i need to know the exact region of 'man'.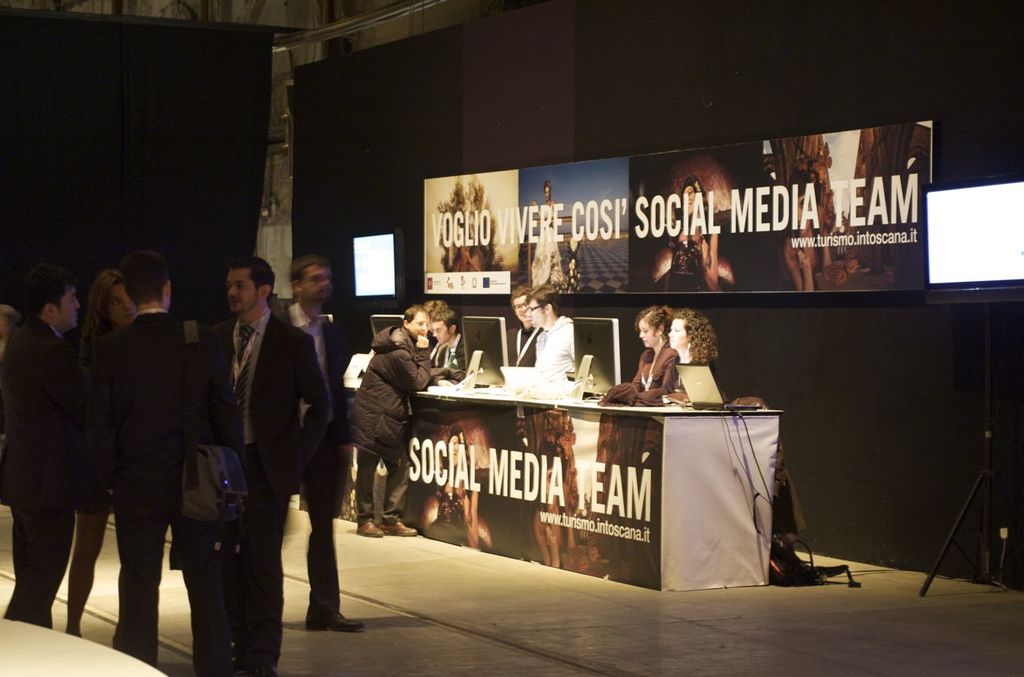
Region: box=[192, 254, 328, 676].
